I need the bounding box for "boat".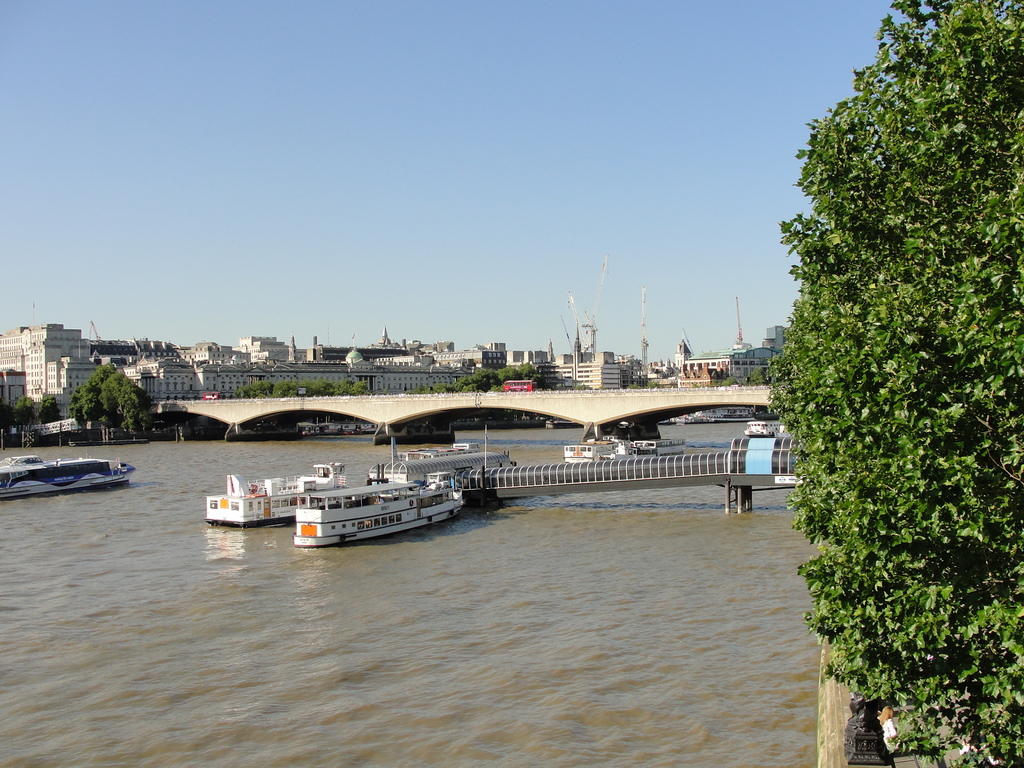
Here it is: <box>0,452,134,505</box>.
